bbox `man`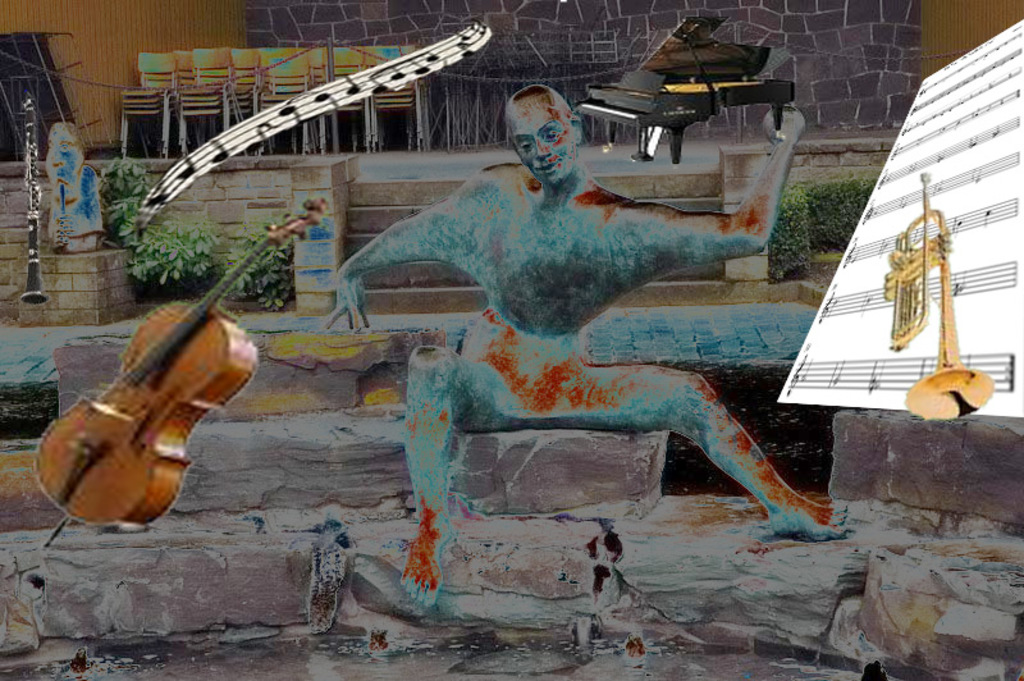
bbox(306, 83, 804, 559)
